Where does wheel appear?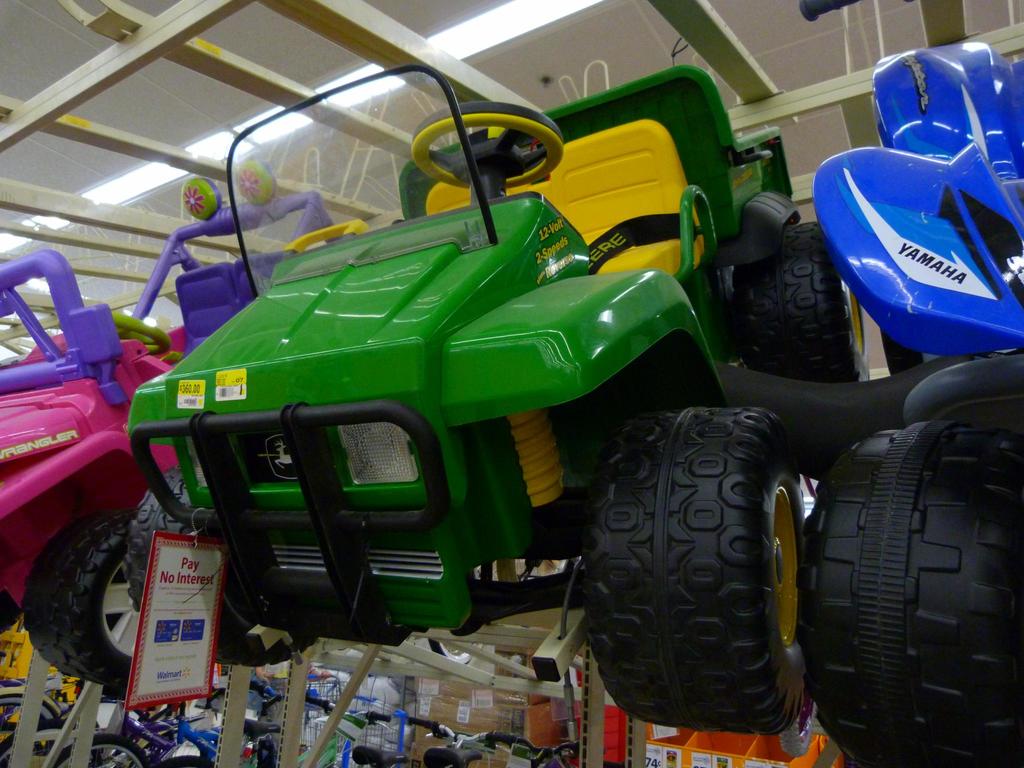
Appears at 740, 214, 879, 394.
